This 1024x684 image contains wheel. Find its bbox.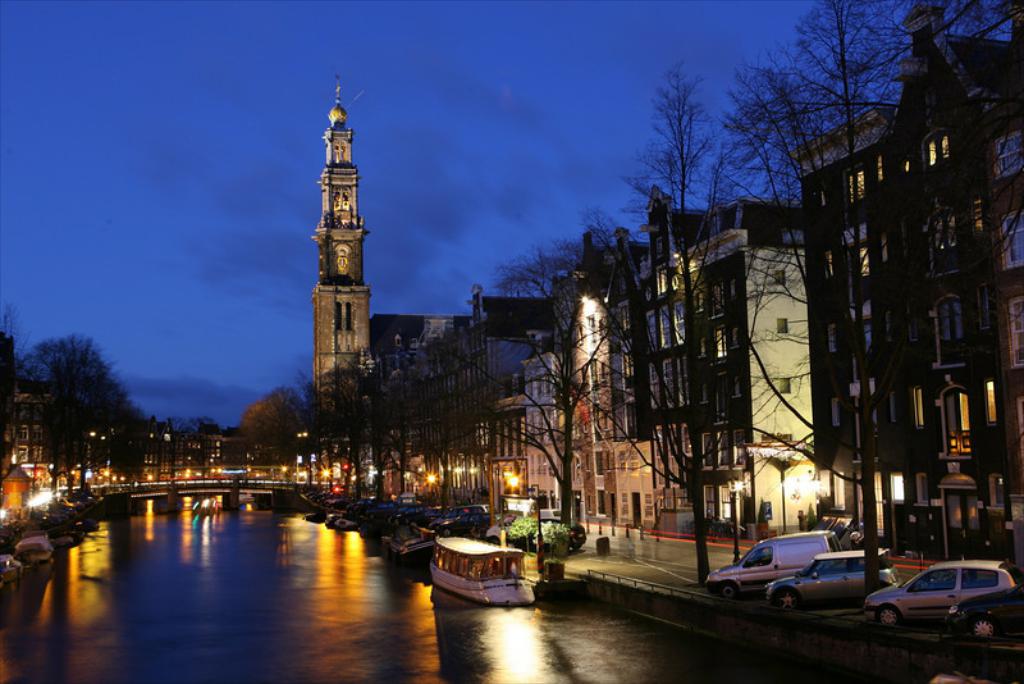
pyautogui.locateOnScreen(968, 623, 996, 642).
